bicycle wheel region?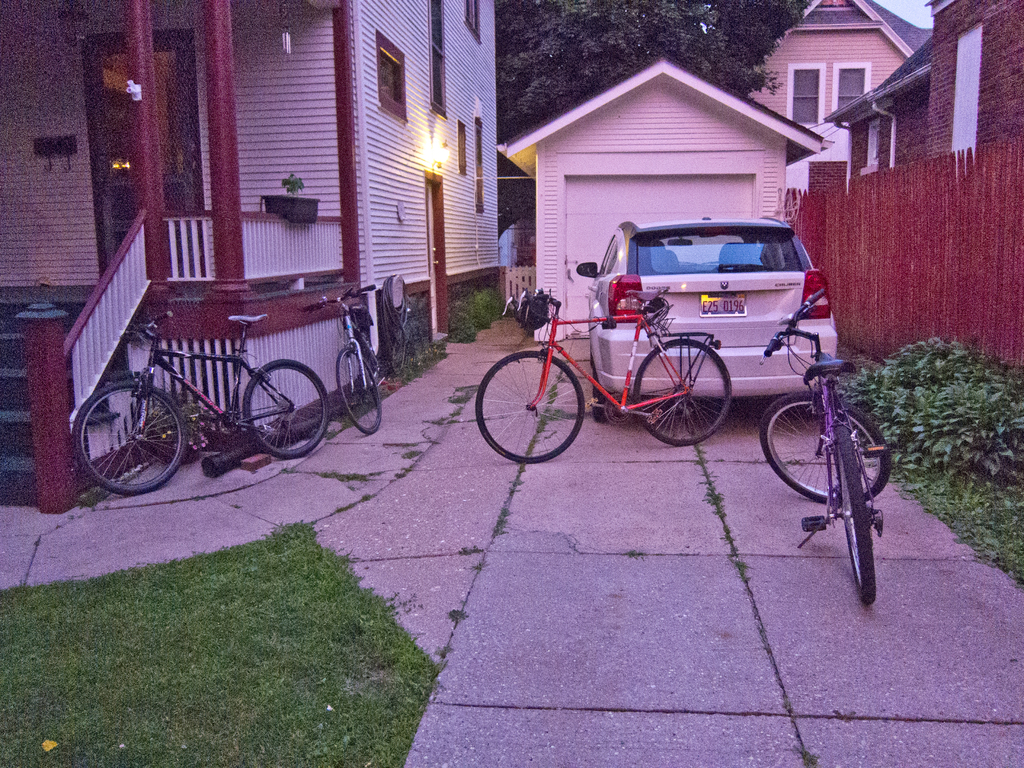
bbox(474, 349, 584, 468)
